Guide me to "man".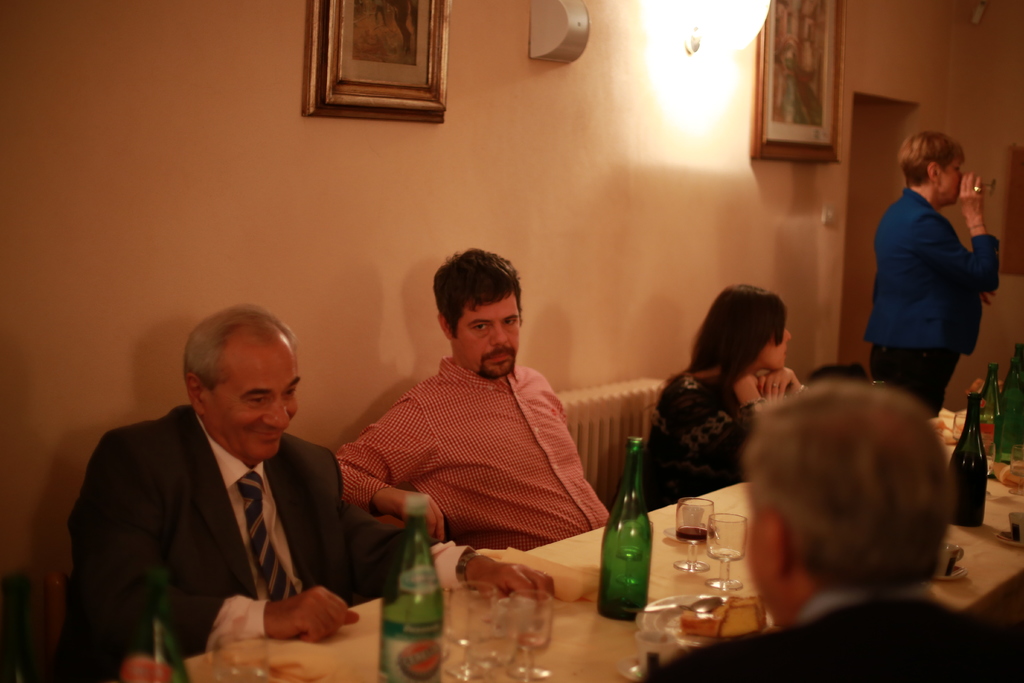
Guidance: x1=333, y1=242, x2=623, y2=554.
